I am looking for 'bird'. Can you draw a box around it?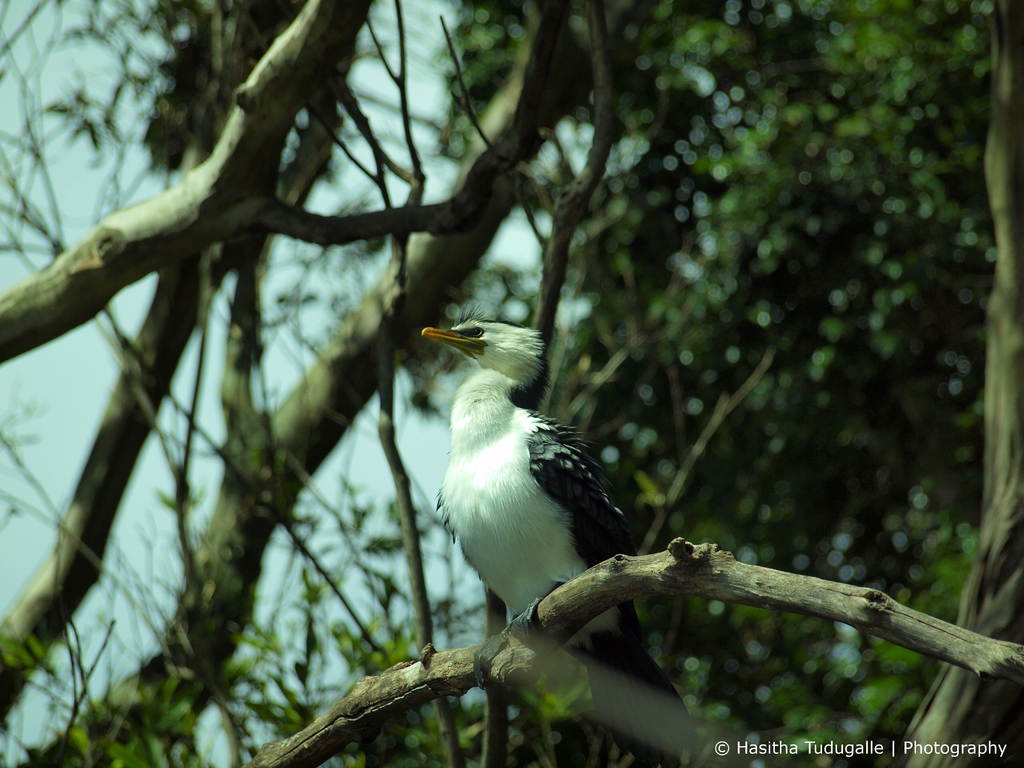
Sure, the bounding box is Rect(419, 319, 637, 652).
